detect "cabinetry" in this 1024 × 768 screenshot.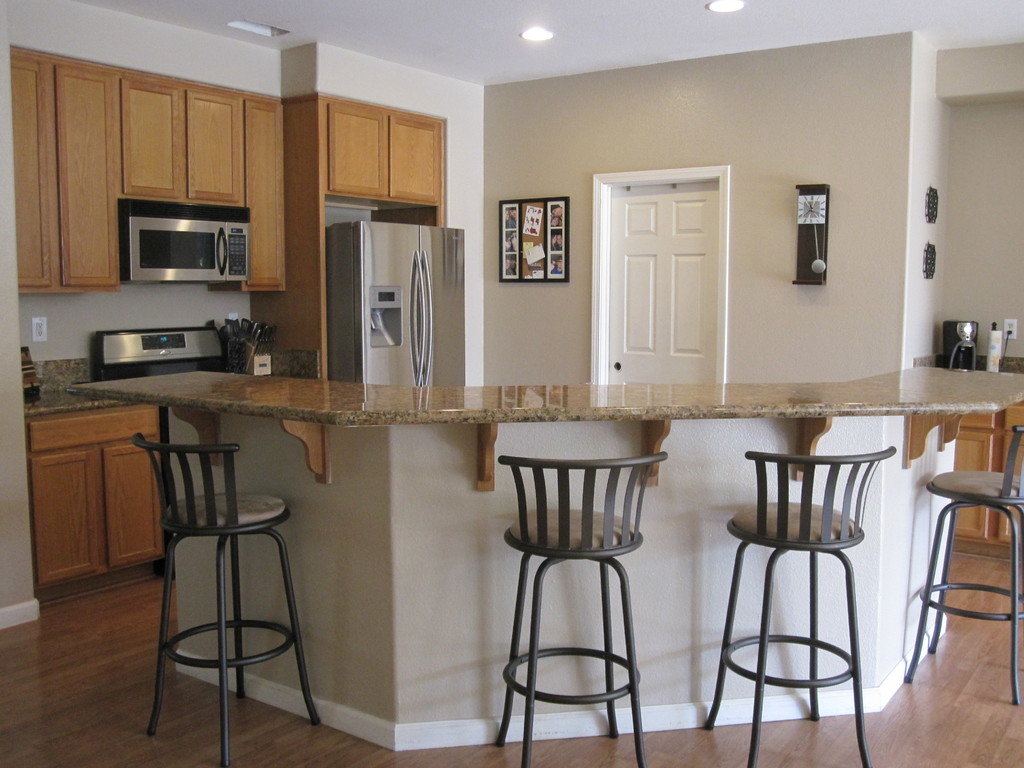
Detection: region(15, 52, 117, 291).
